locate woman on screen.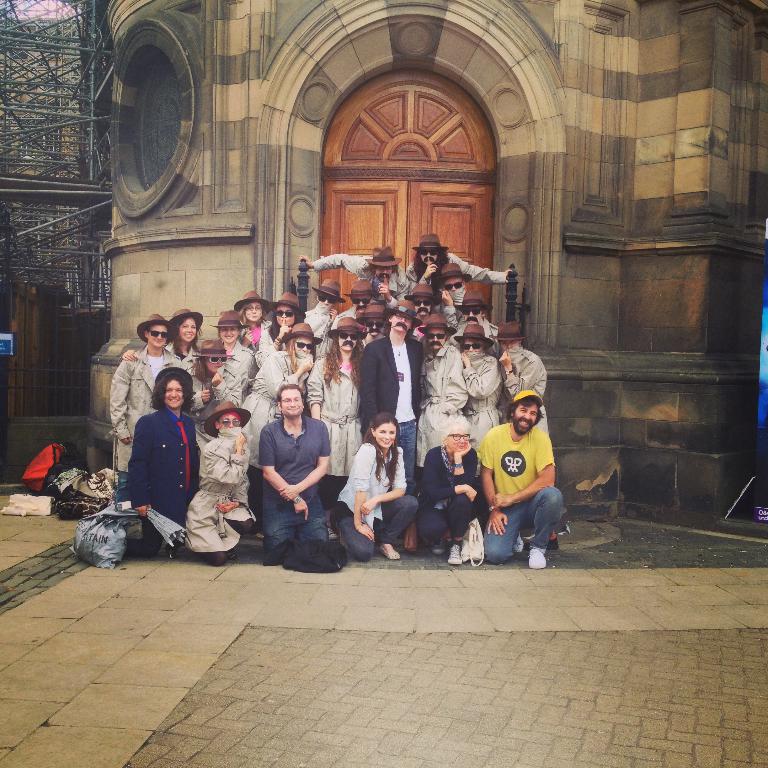
On screen at locate(417, 414, 480, 564).
